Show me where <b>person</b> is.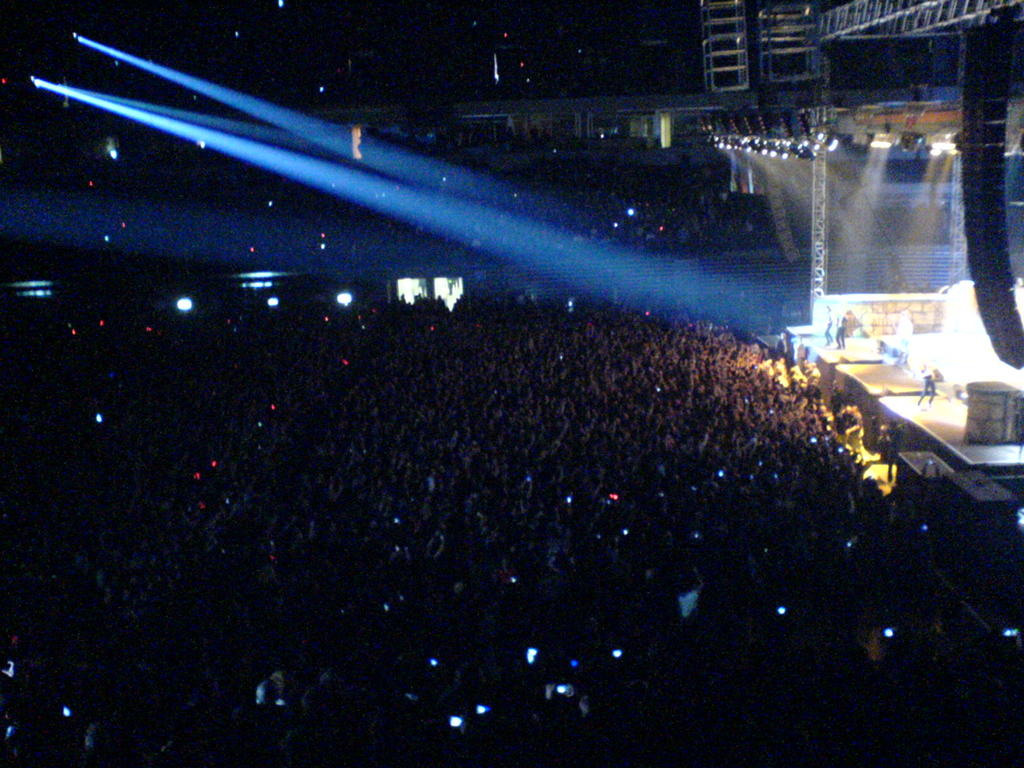
<b>person</b> is at Rect(825, 318, 833, 344).
